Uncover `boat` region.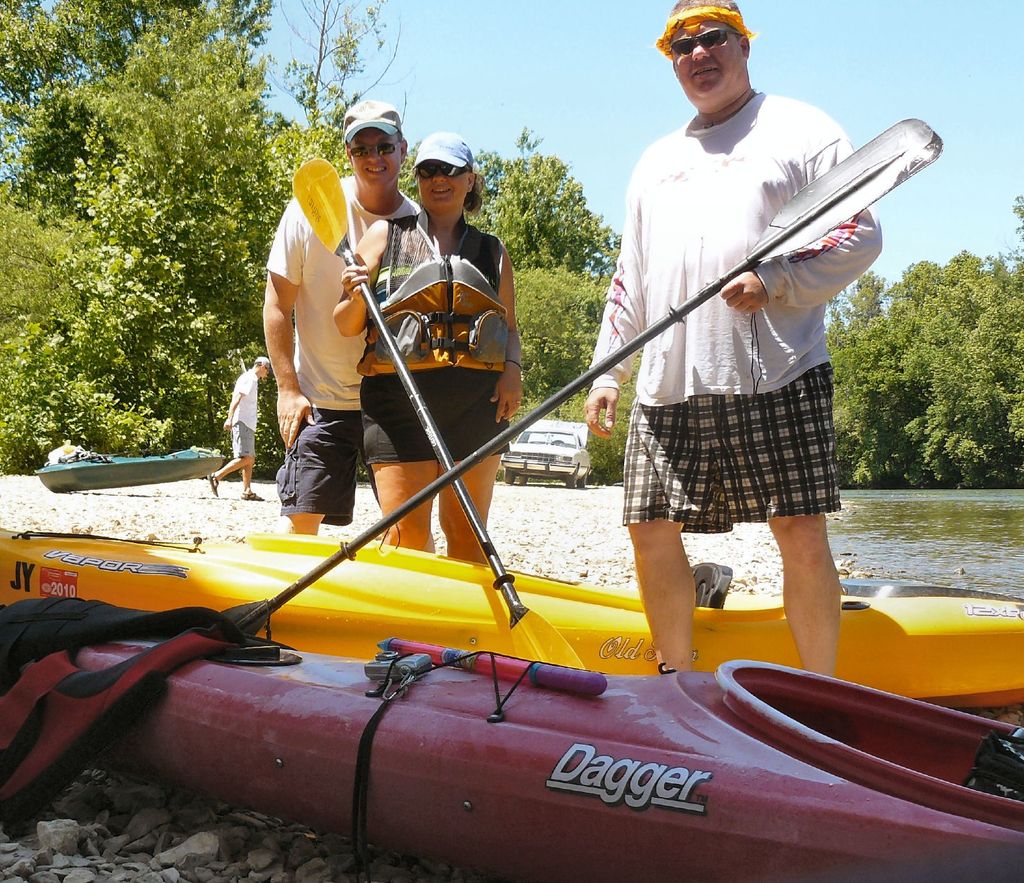
Uncovered: Rect(0, 620, 1023, 871).
